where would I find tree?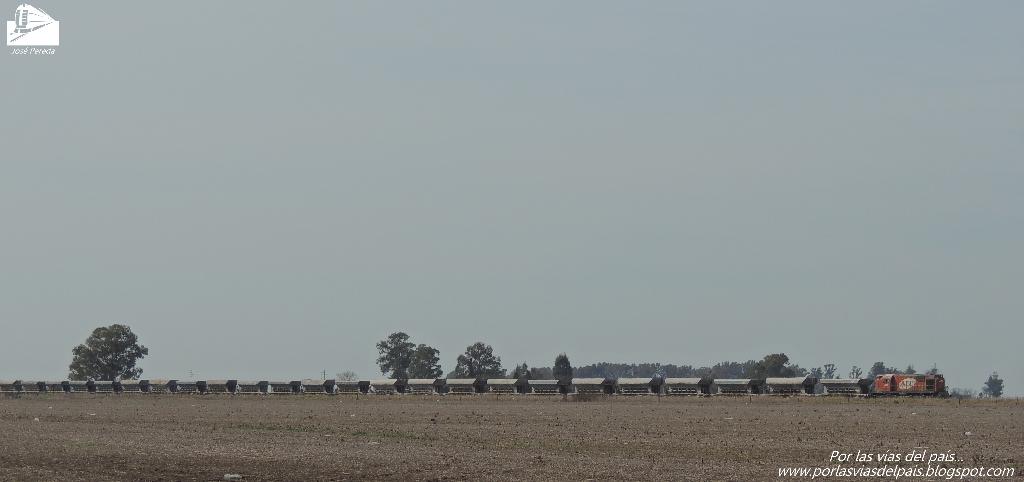
At 871/362/891/377.
